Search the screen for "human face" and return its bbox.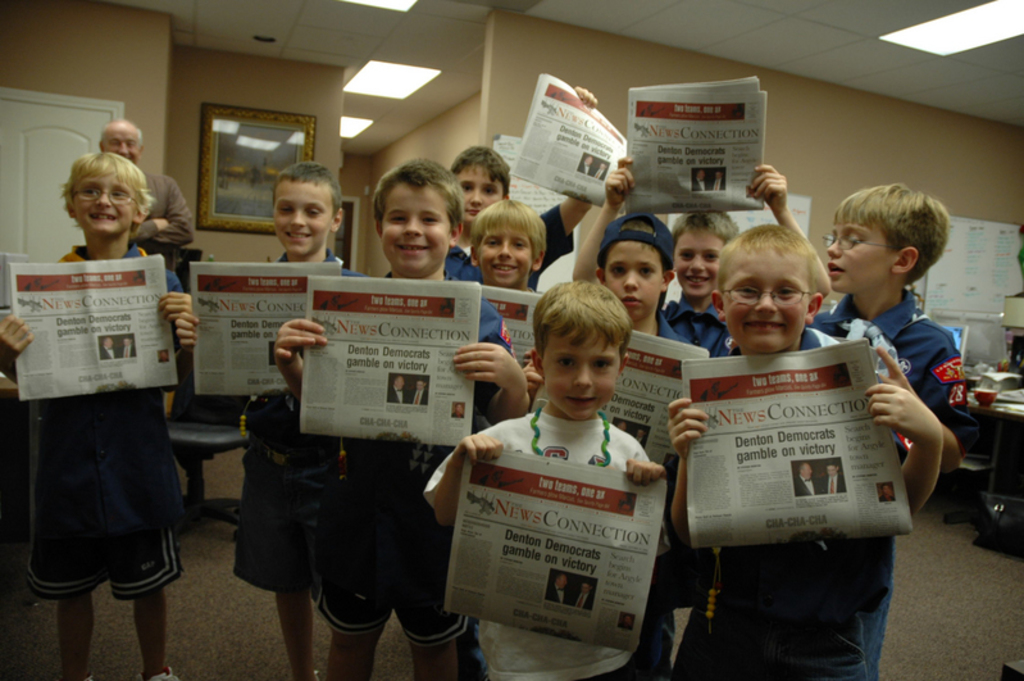
Found: [103,121,141,163].
